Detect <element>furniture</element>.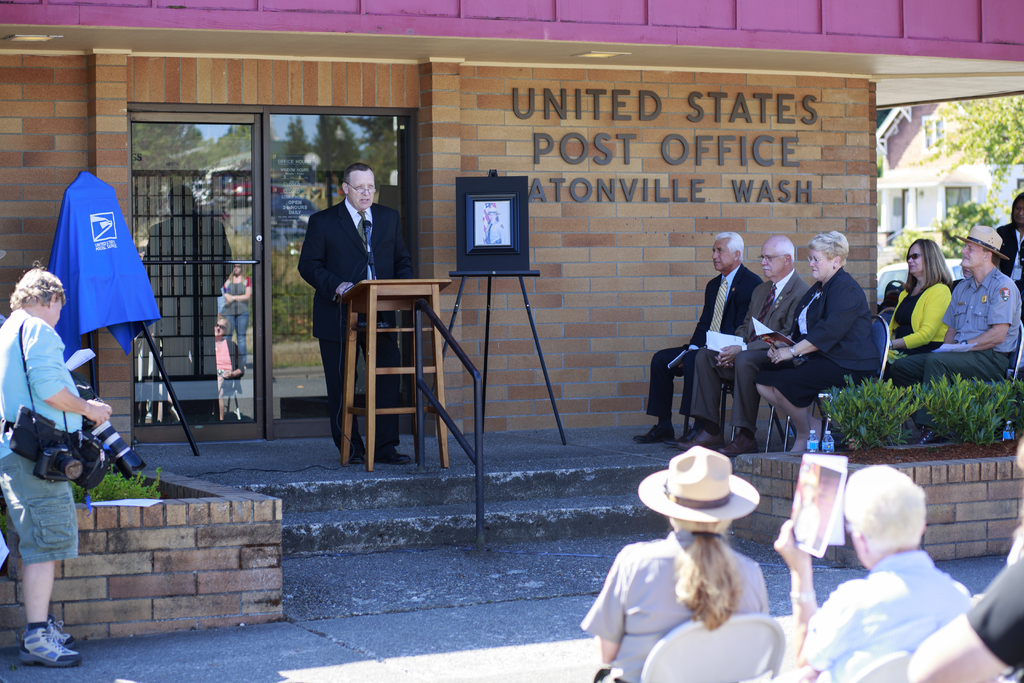
Detected at box=[873, 306, 895, 324].
